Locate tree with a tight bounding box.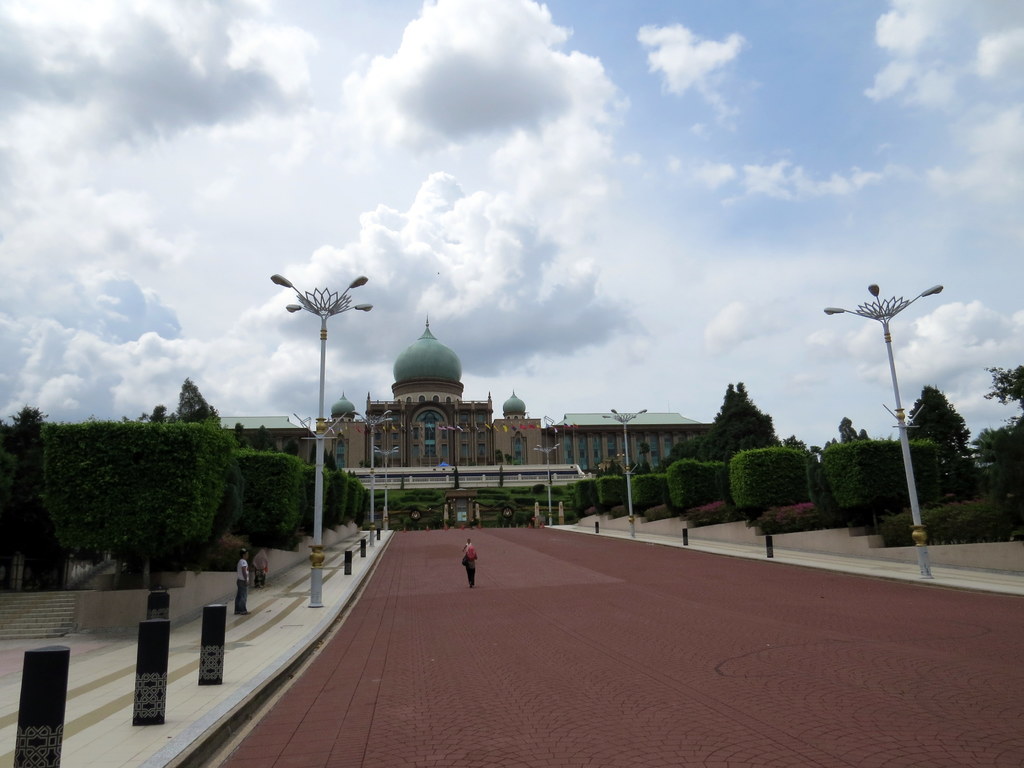
BBox(984, 369, 1023, 410).
